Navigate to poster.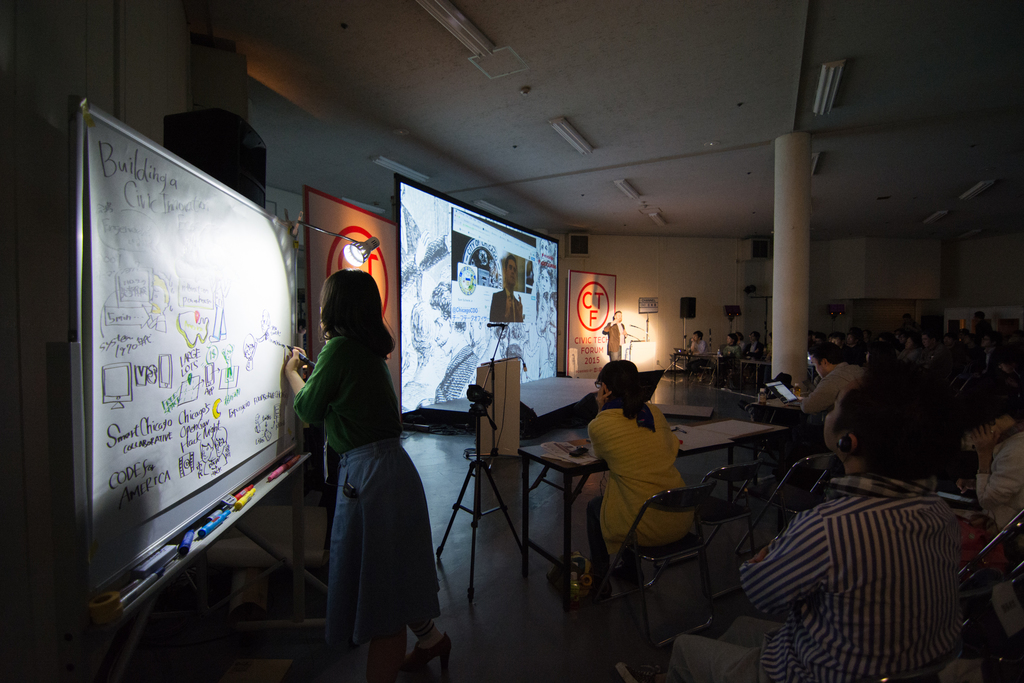
Navigation target: pyautogui.locateOnScreen(79, 120, 289, 584).
